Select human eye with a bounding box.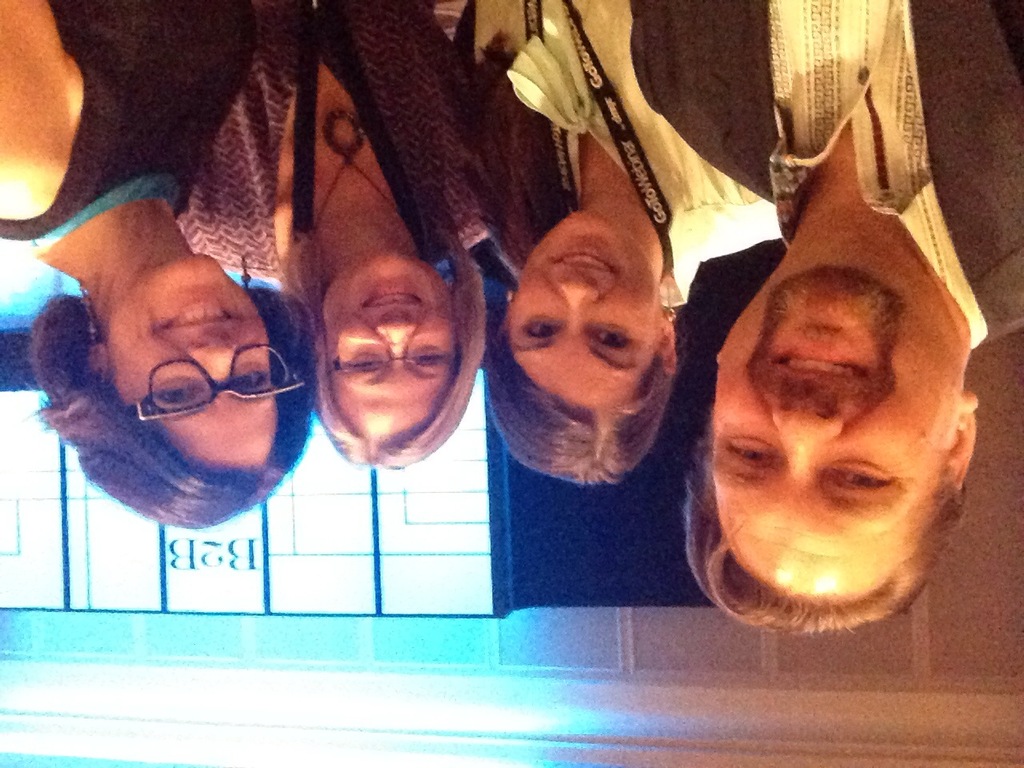
box=[602, 325, 643, 351].
